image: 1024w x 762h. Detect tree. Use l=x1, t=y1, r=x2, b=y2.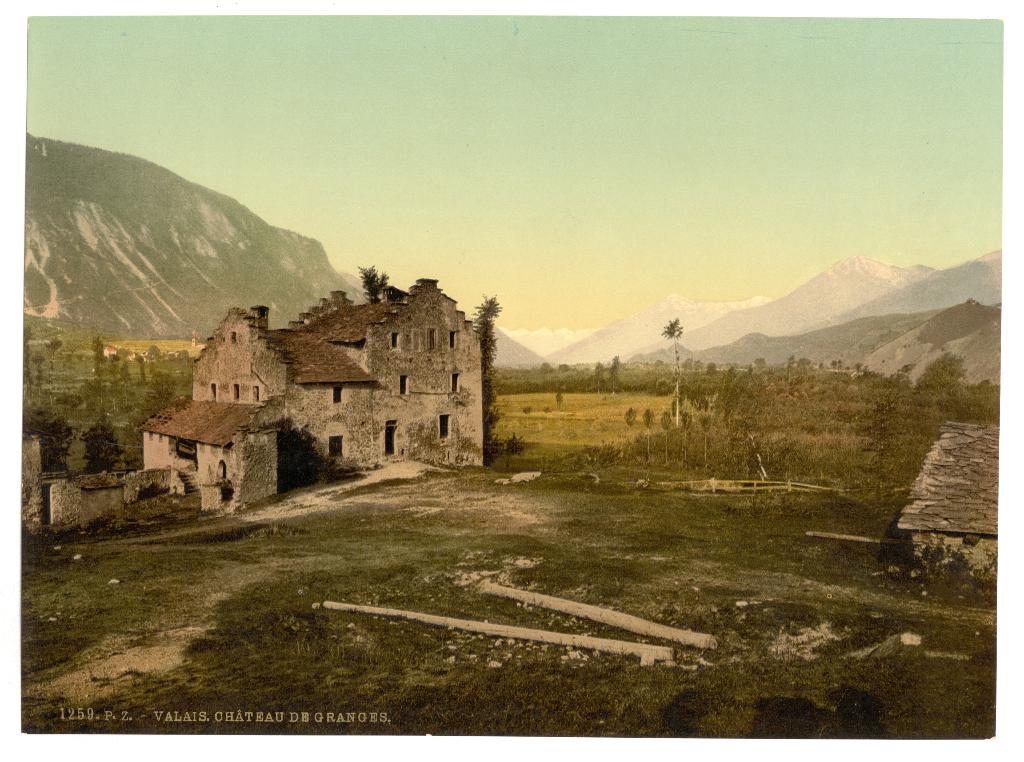
l=534, t=357, r=556, b=377.
